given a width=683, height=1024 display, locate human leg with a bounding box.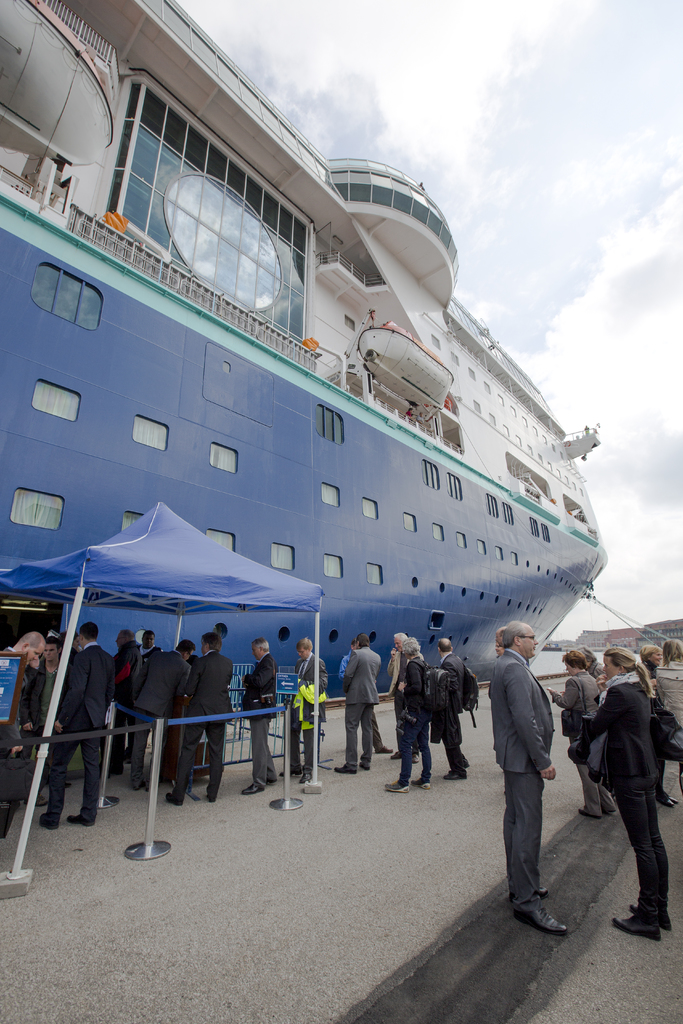
Located: <bbox>122, 717, 144, 781</bbox>.
